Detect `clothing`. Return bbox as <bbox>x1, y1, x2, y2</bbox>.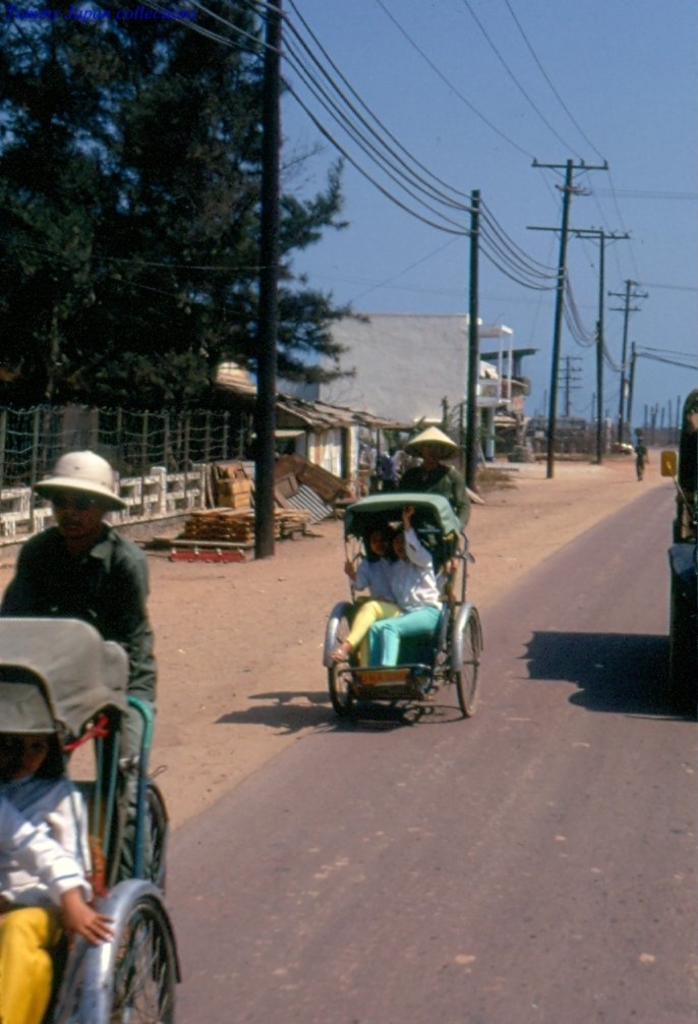
<bbox>397, 460, 470, 606</bbox>.
